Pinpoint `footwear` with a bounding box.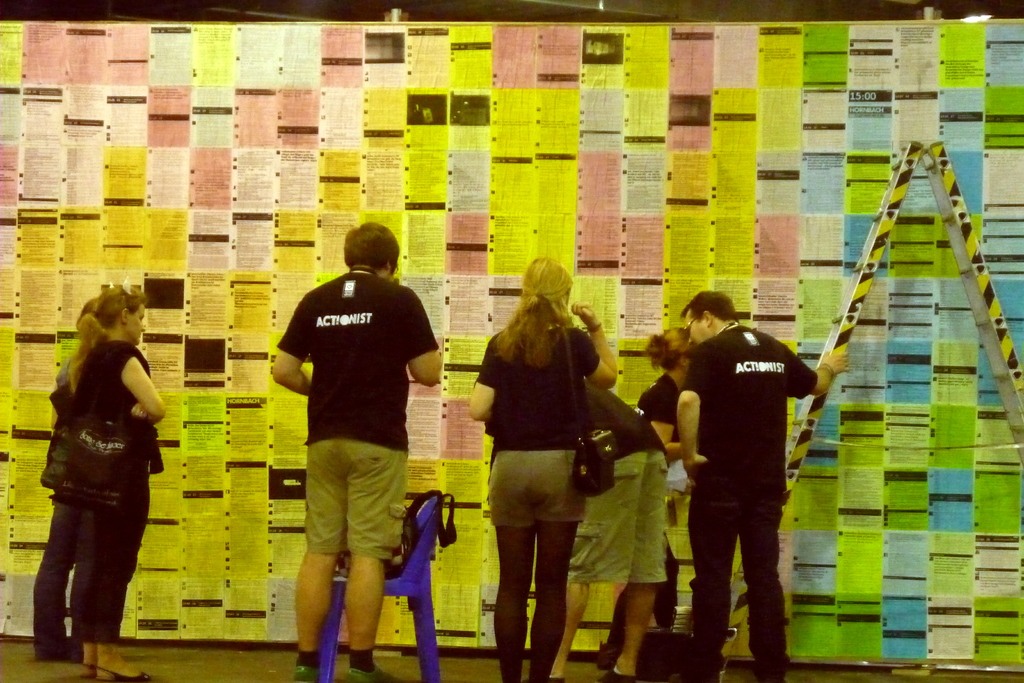
x1=98 y1=670 x2=150 y2=682.
